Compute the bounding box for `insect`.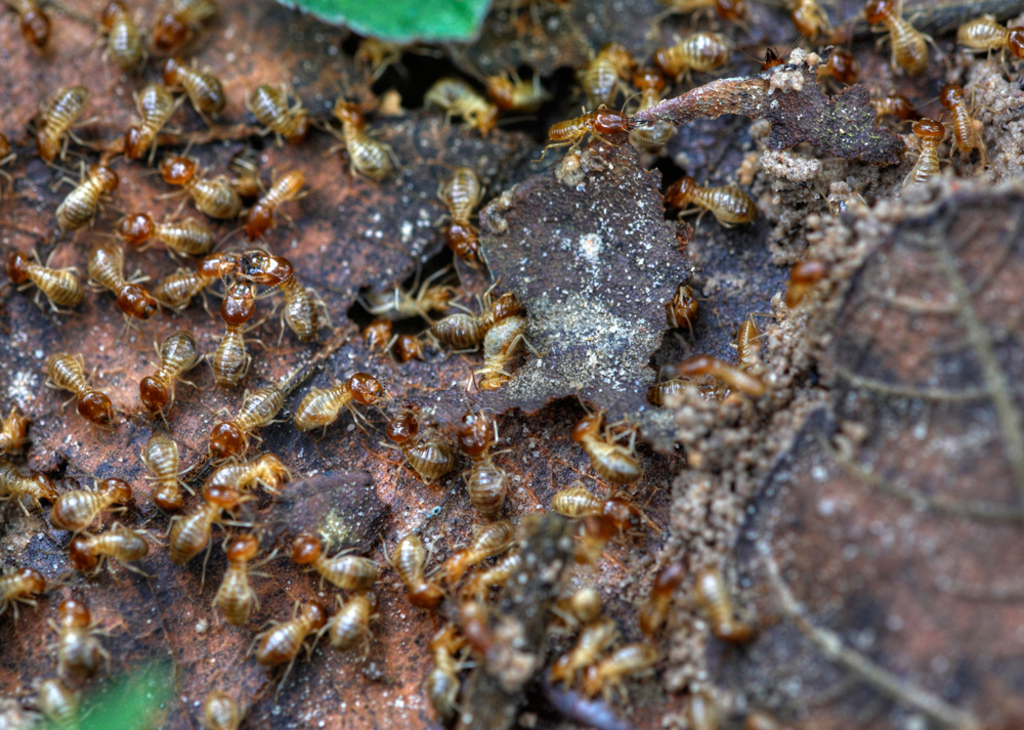
select_region(908, 117, 958, 194).
